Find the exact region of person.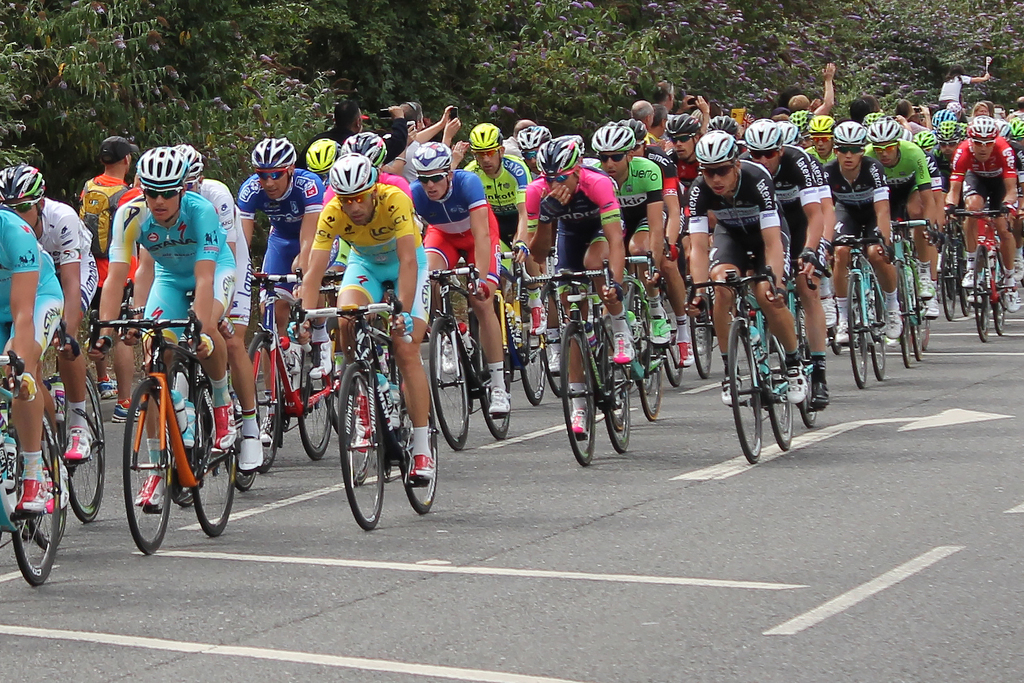
Exact region: 806 114 890 350.
